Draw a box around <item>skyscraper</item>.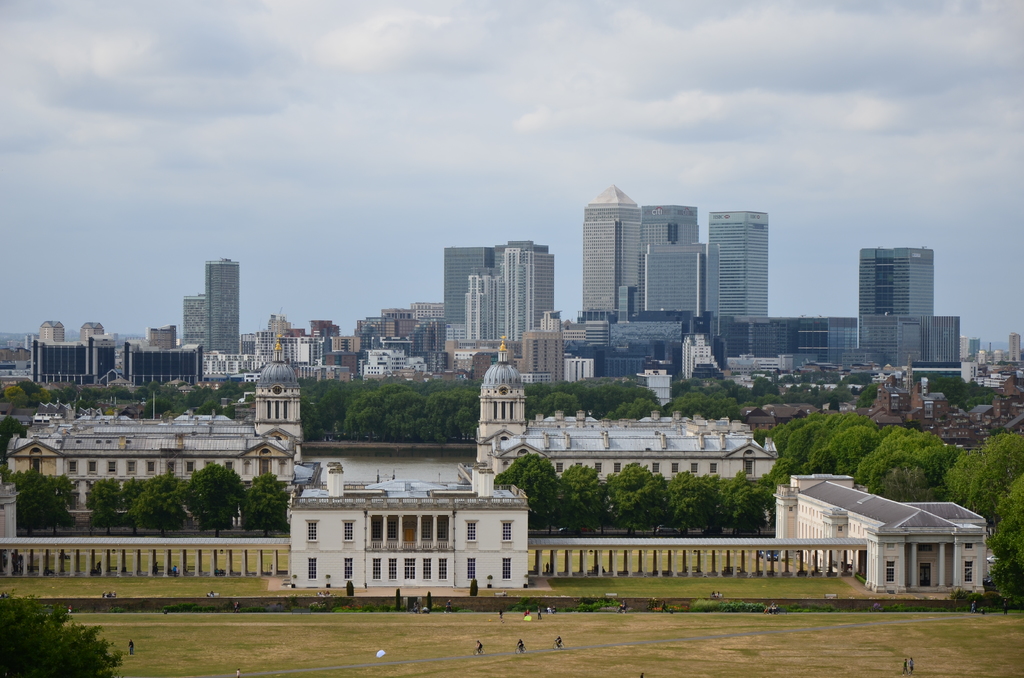
(578,176,648,321).
